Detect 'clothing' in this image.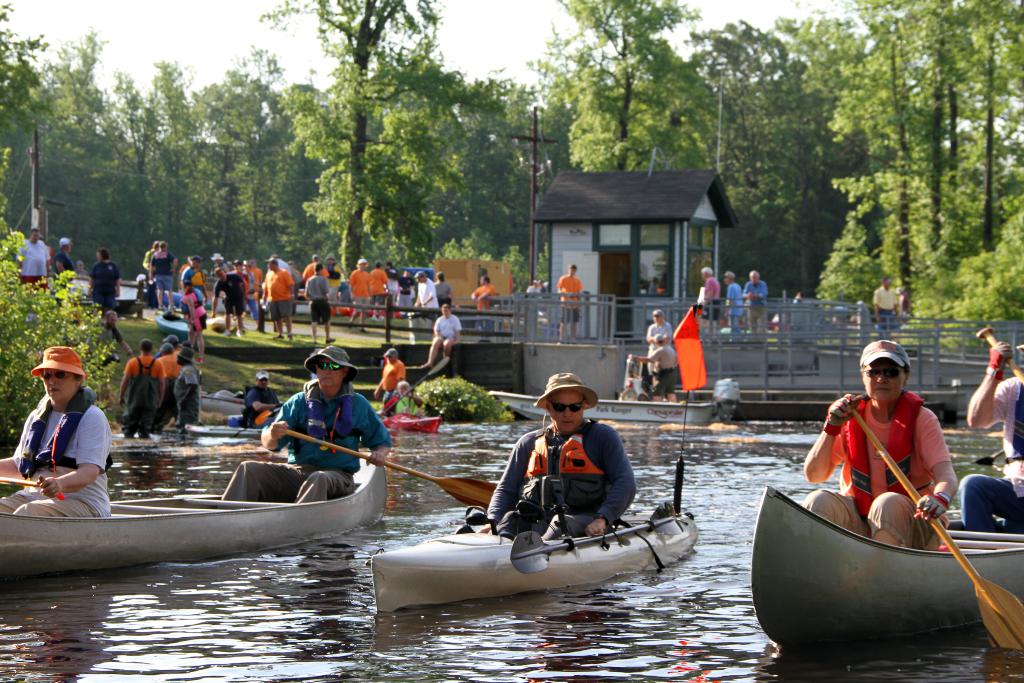
Detection: Rect(376, 356, 404, 401).
